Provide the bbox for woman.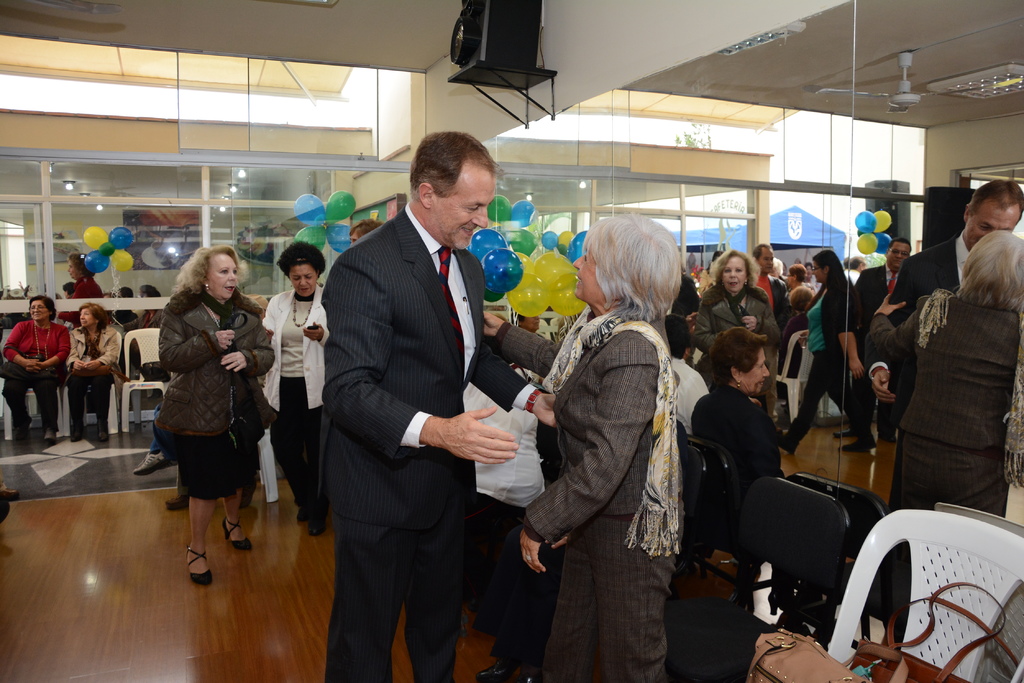
(left=785, top=263, right=804, bottom=291).
